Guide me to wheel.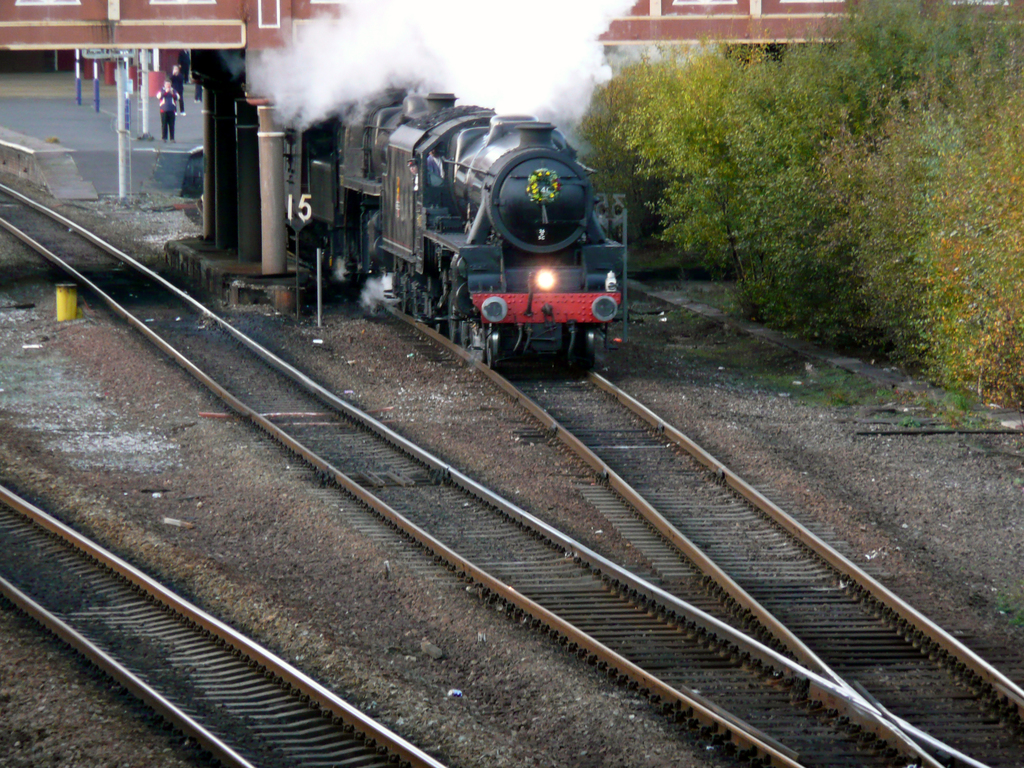
Guidance: x1=584, y1=328, x2=595, y2=372.
